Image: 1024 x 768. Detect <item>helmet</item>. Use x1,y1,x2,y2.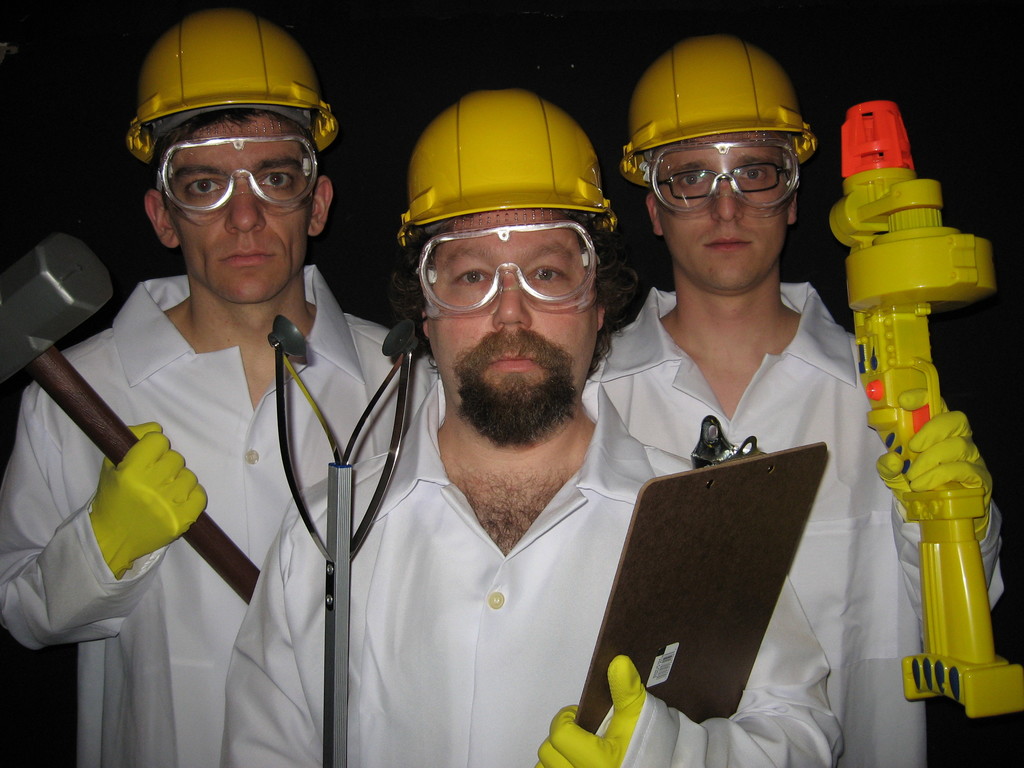
401,86,610,237.
